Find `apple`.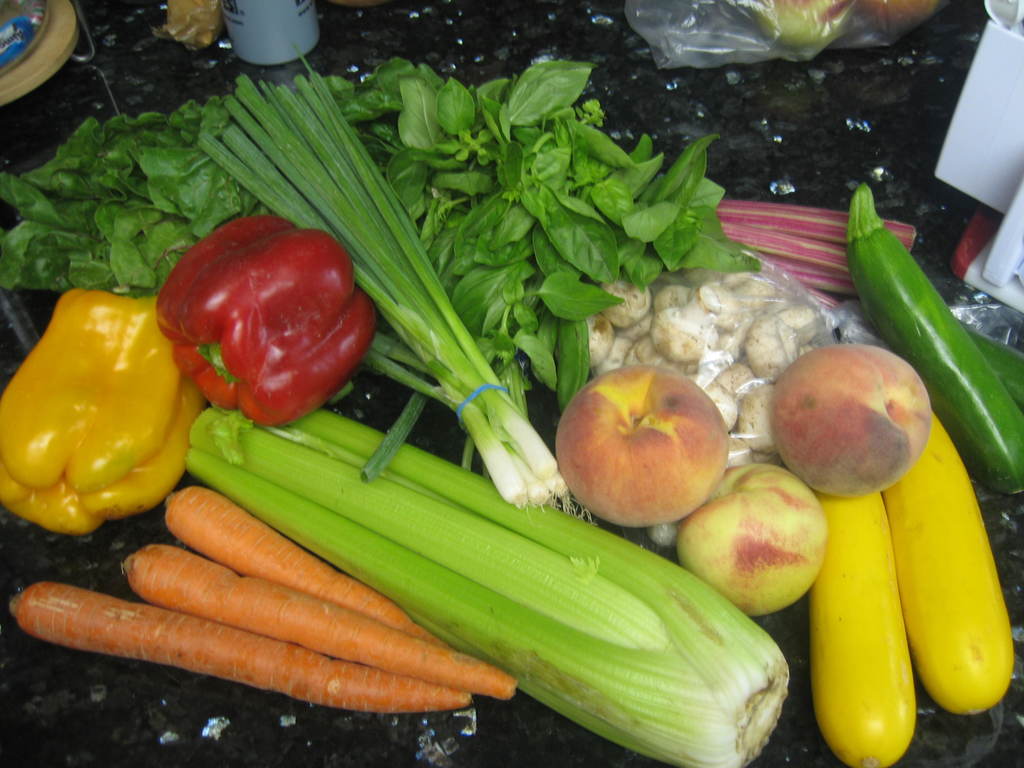
select_region(676, 463, 829, 621).
